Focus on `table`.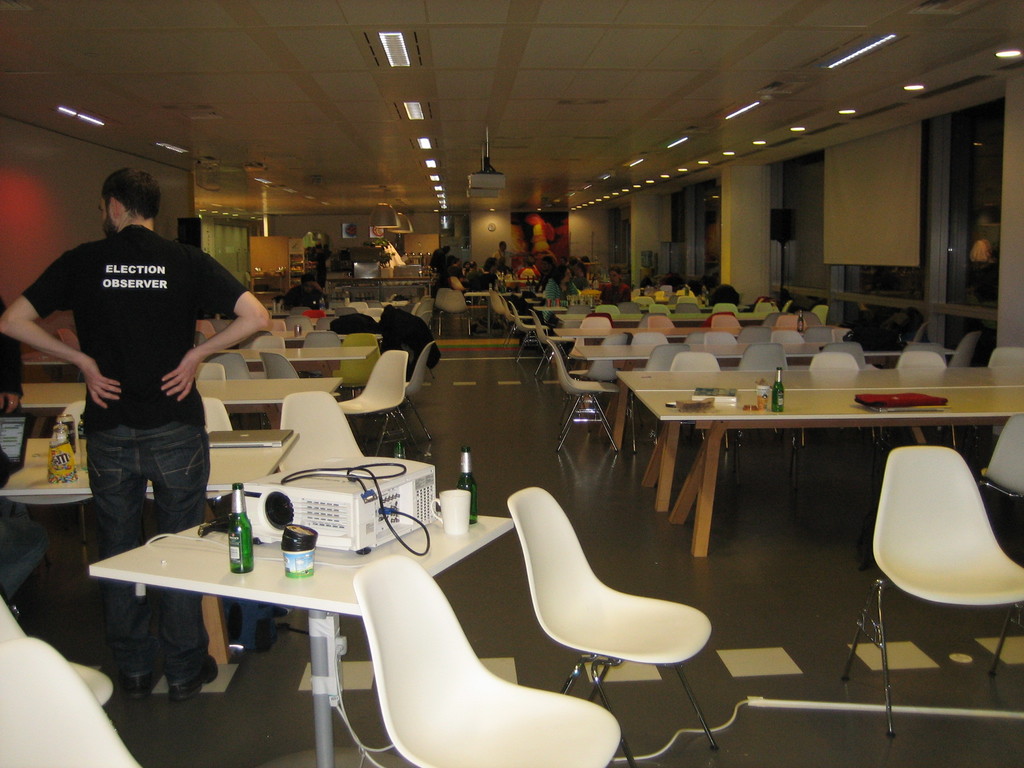
Focused at x1=79, y1=482, x2=609, y2=743.
